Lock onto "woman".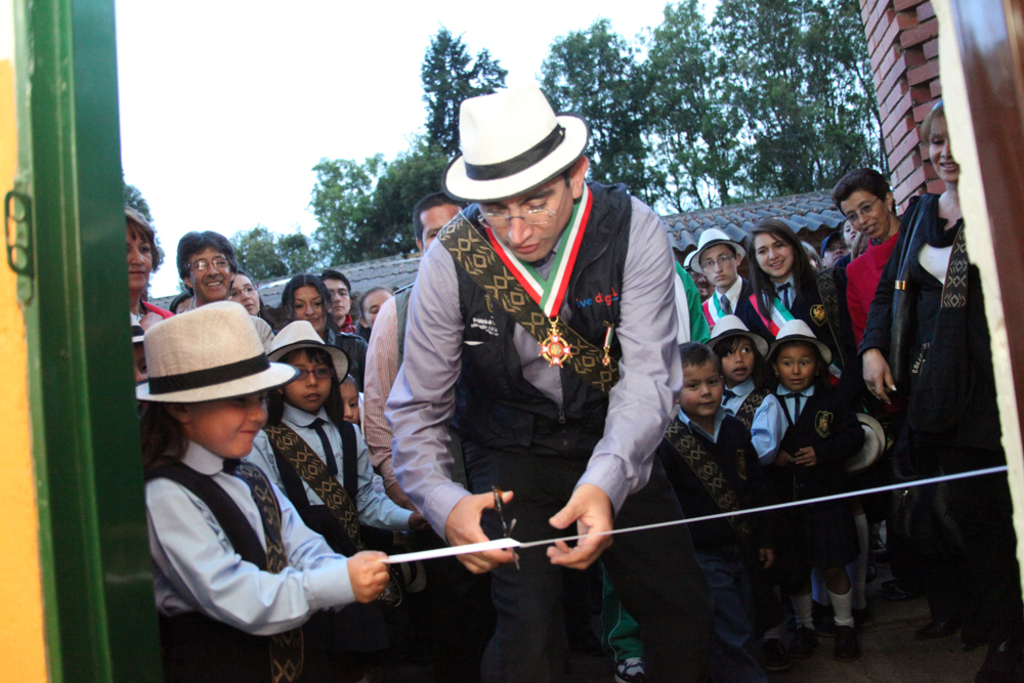
Locked: crop(116, 207, 175, 395).
